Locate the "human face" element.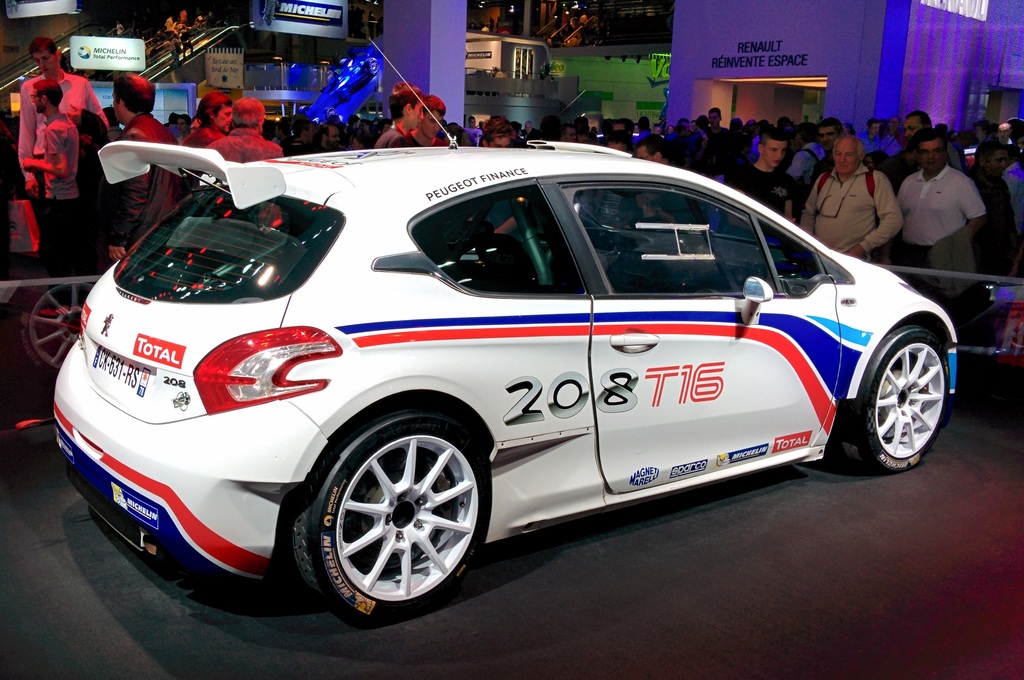
Element bbox: {"x1": 422, "y1": 109, "x2": 442, "y2": 138}.
